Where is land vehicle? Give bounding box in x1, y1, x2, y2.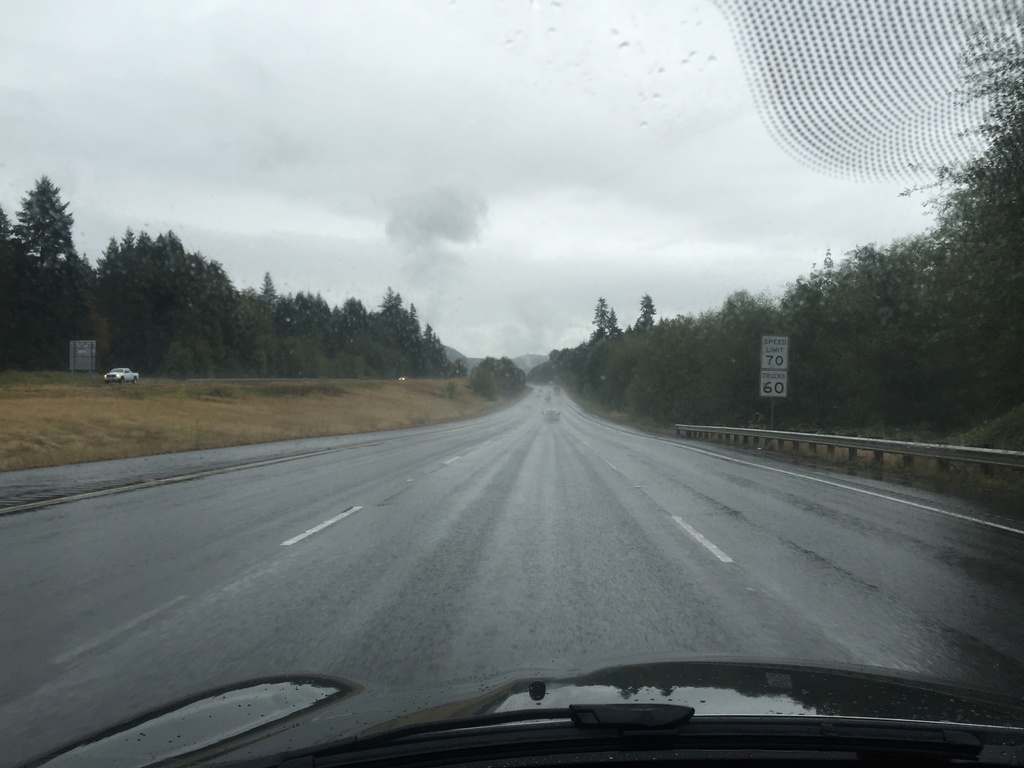
261, 655, 1021, 767.
